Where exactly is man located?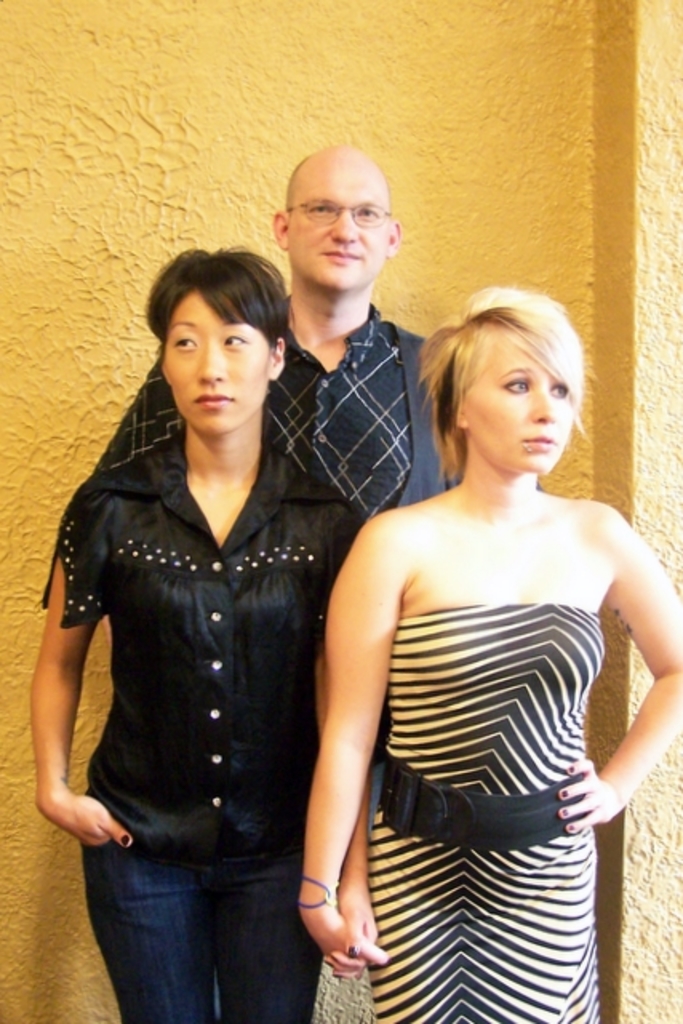
Its bounding box is box=[96, 138, 457, 514].
